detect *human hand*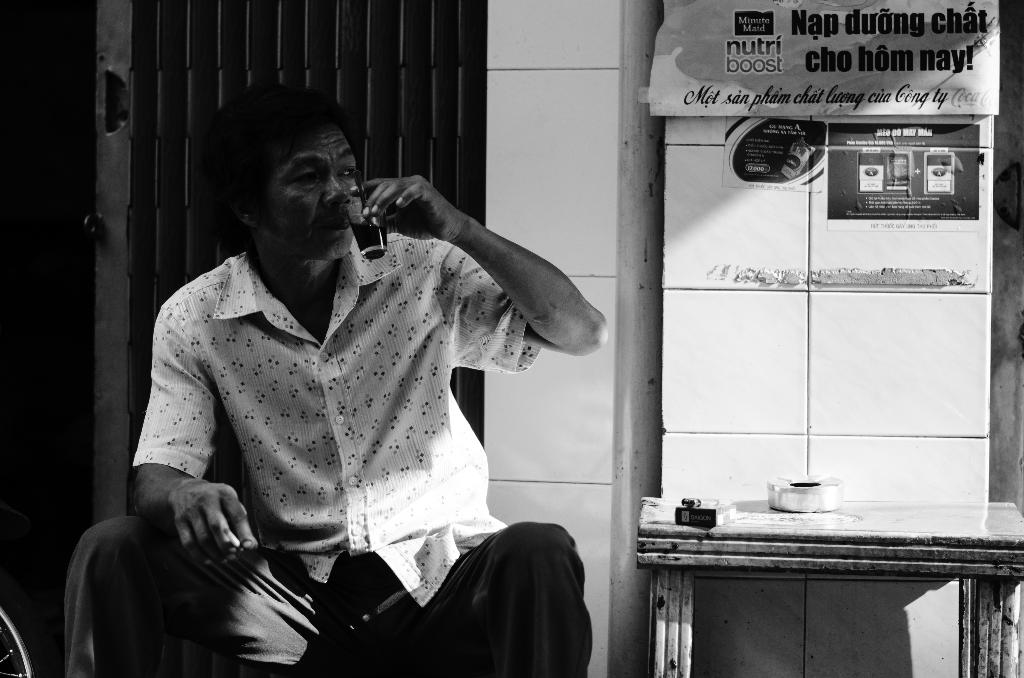
(350, 168, 465, 239)
